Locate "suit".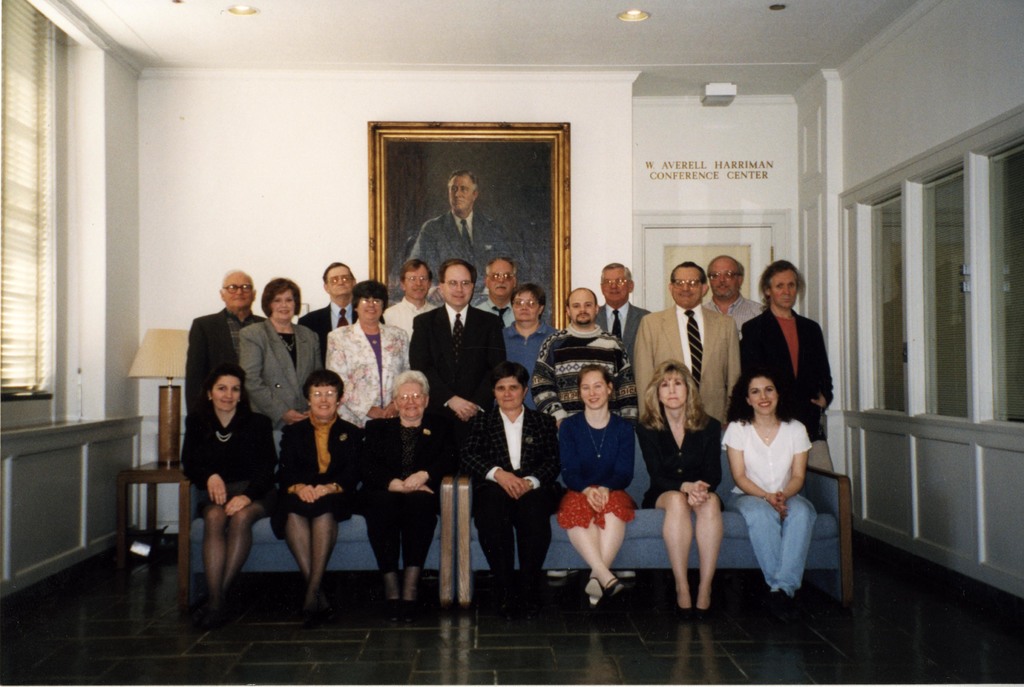
Bounding box: select_region(300, 301, 387, 361).
